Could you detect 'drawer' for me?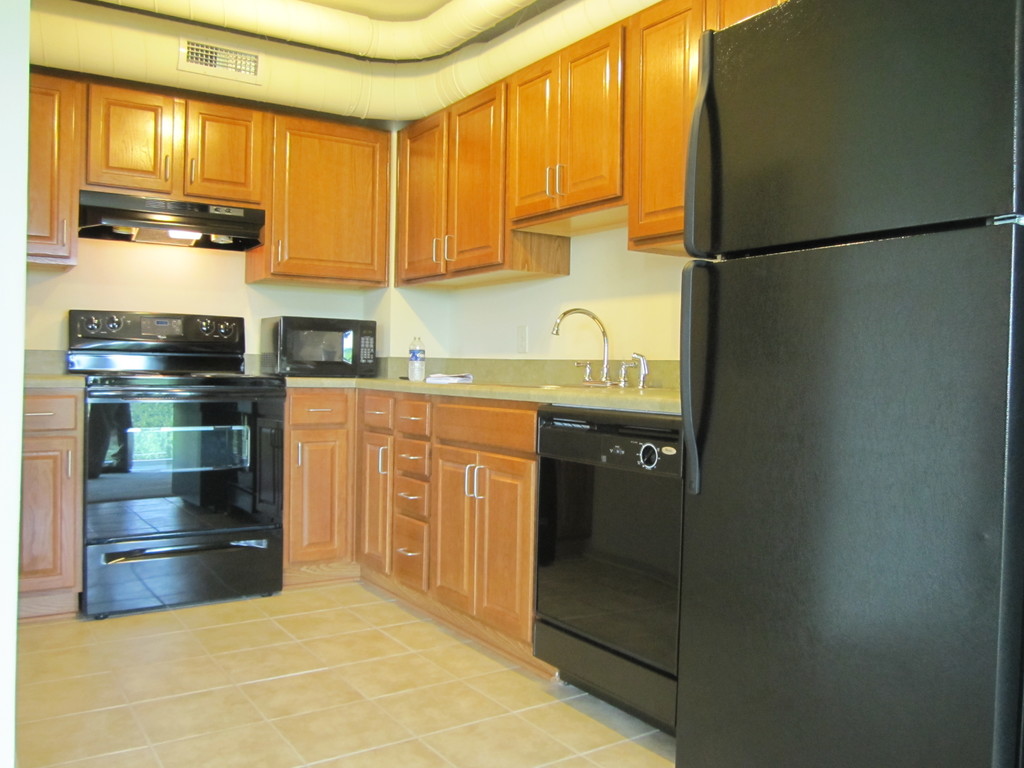
Detection result: left=285, top=395, right=347, bottom=426.
